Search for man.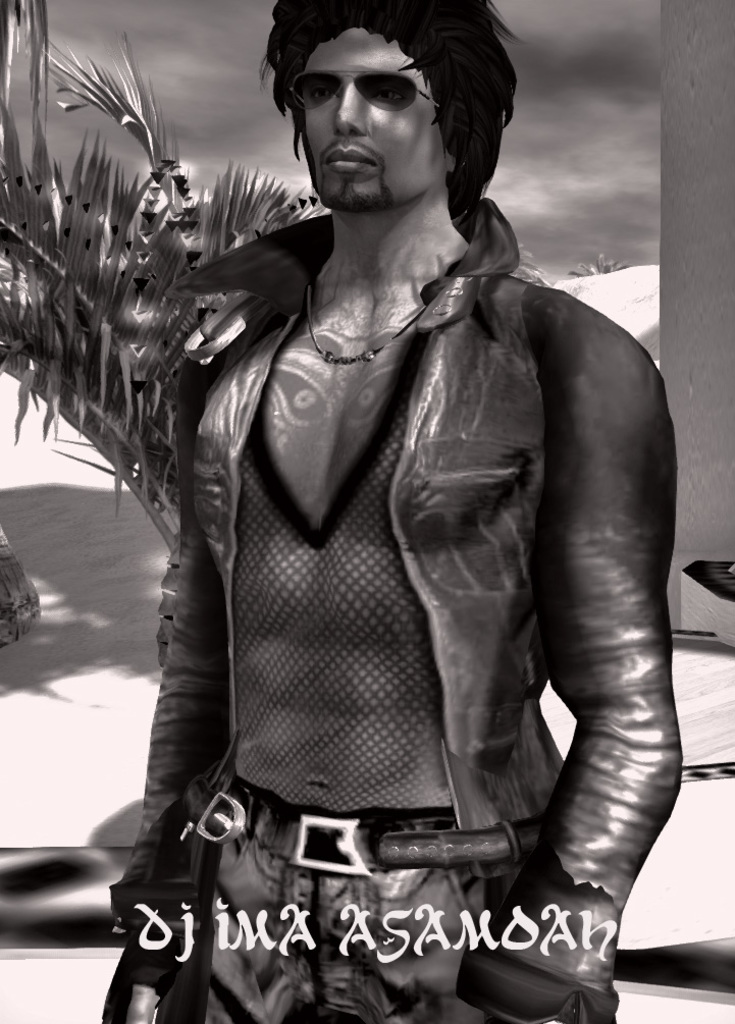
Found at 118,13,689,976.
